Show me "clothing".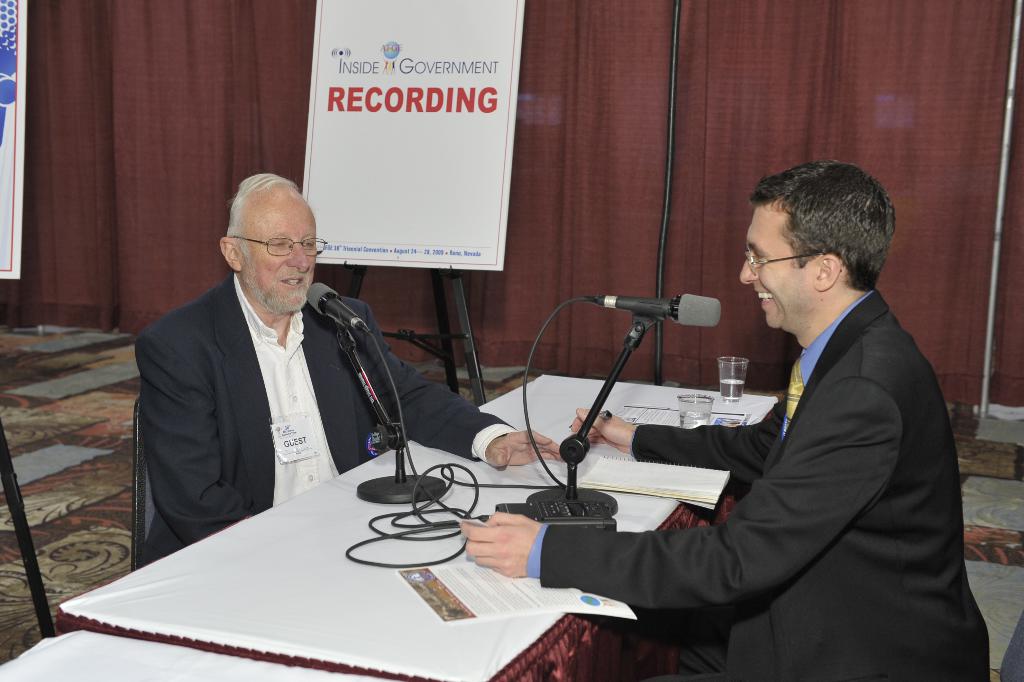
"clothing" is here: [646,216,980,665].
